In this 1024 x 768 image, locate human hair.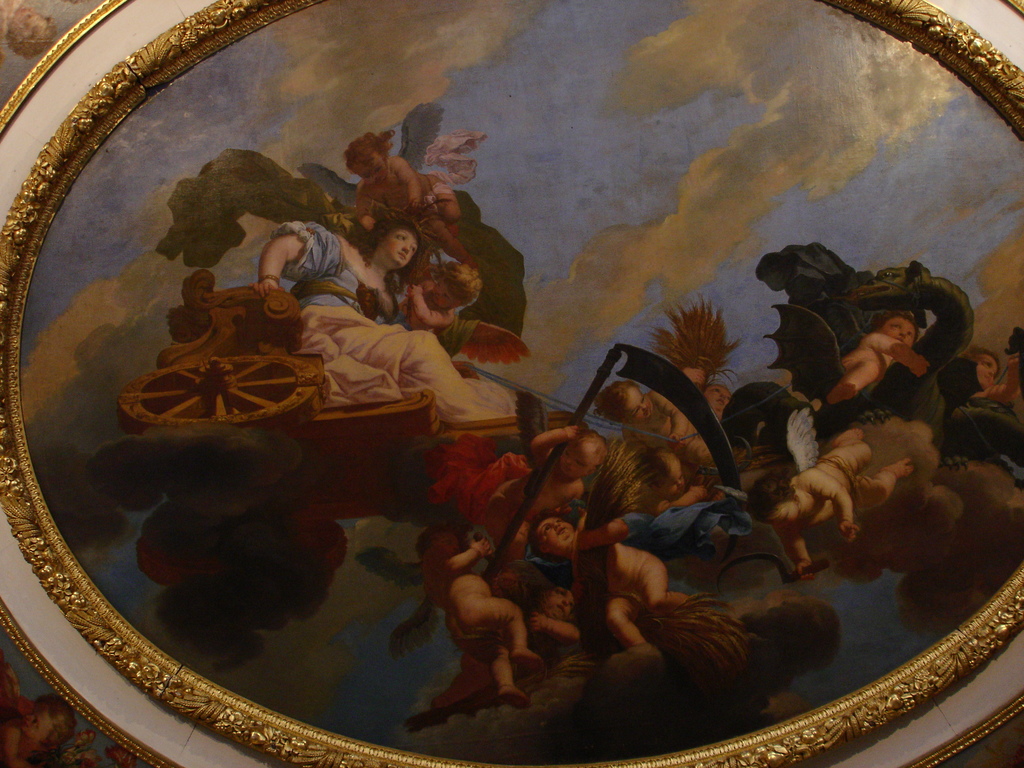
Bounding box: 439:254:484:305.
